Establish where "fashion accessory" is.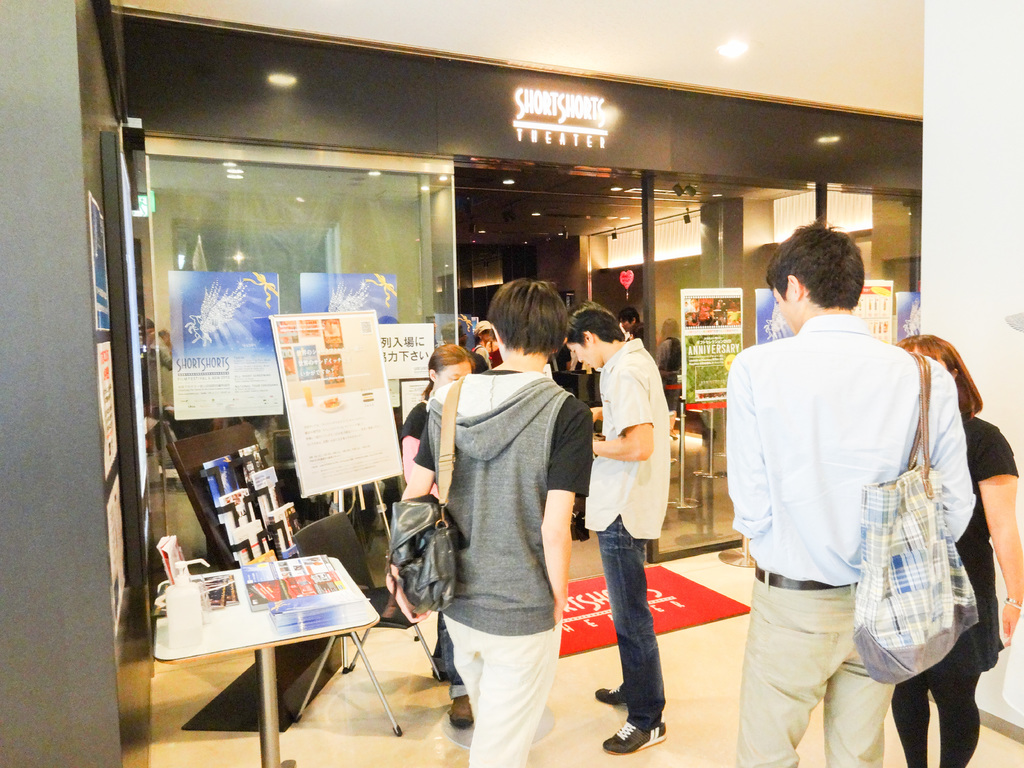
Established at locate(852, 350, 982, 684).
